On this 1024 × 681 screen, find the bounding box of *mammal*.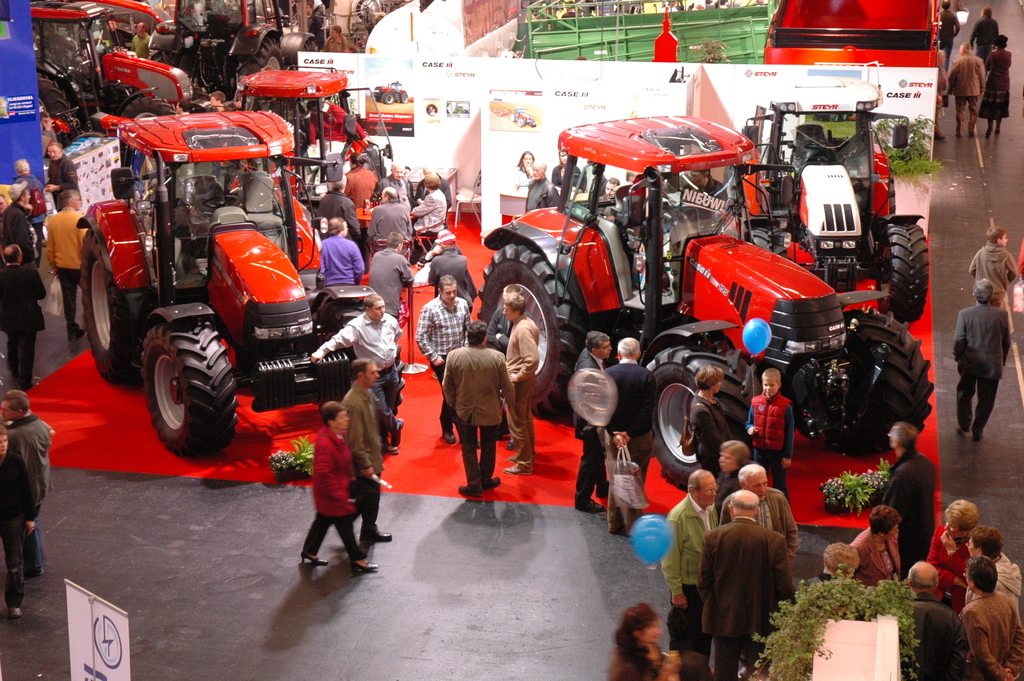
Bounding box: (x1=0, y1=244, x2=47, y2=390).
